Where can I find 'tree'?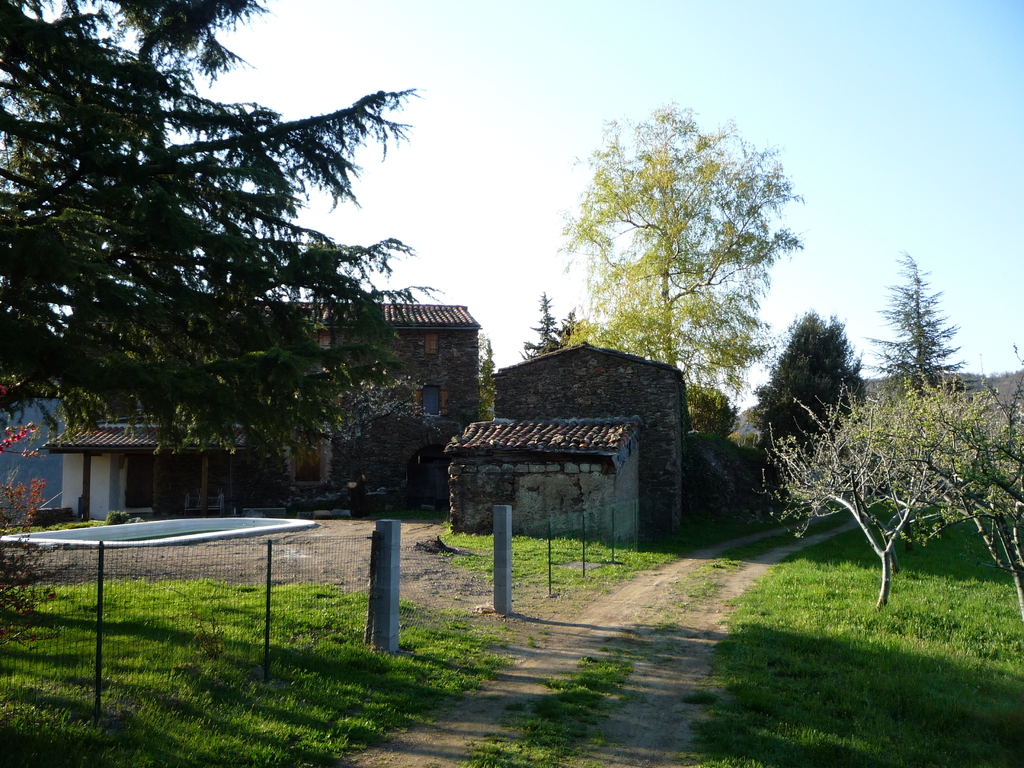
You can find it at 479,332,497,421.
